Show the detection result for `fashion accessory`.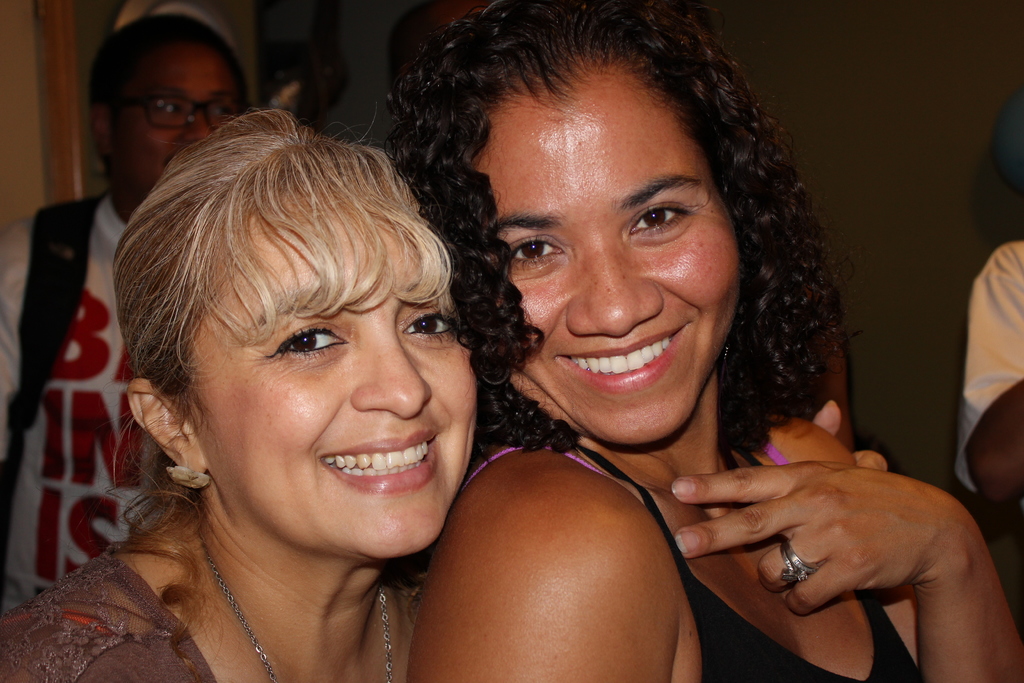
[774, 532, 819, 584].
